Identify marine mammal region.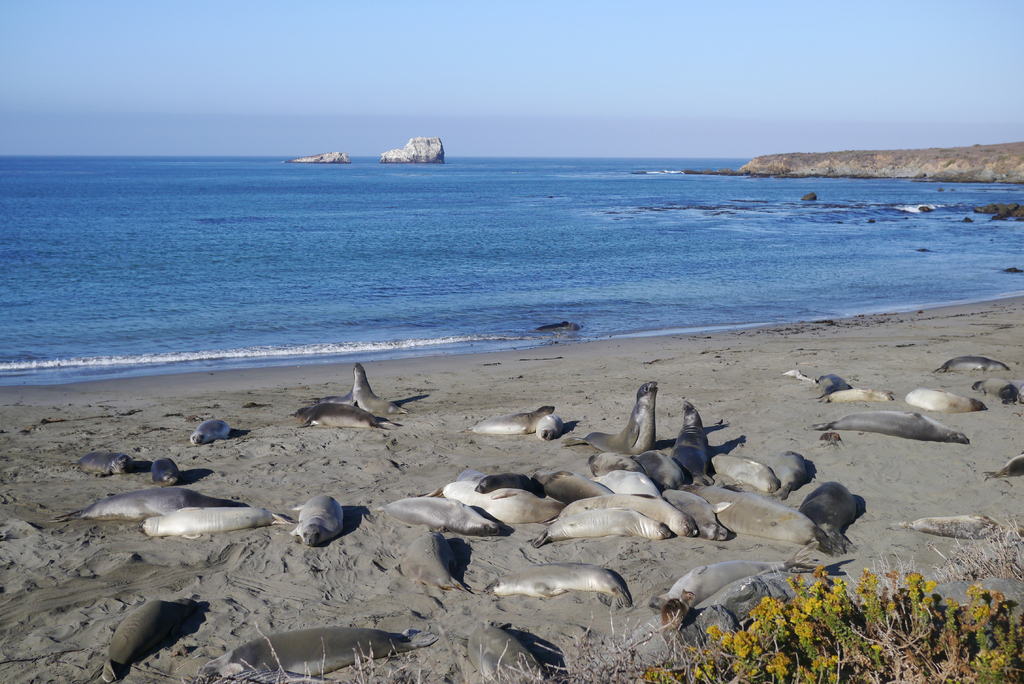
Region: 824 386 896 403.
